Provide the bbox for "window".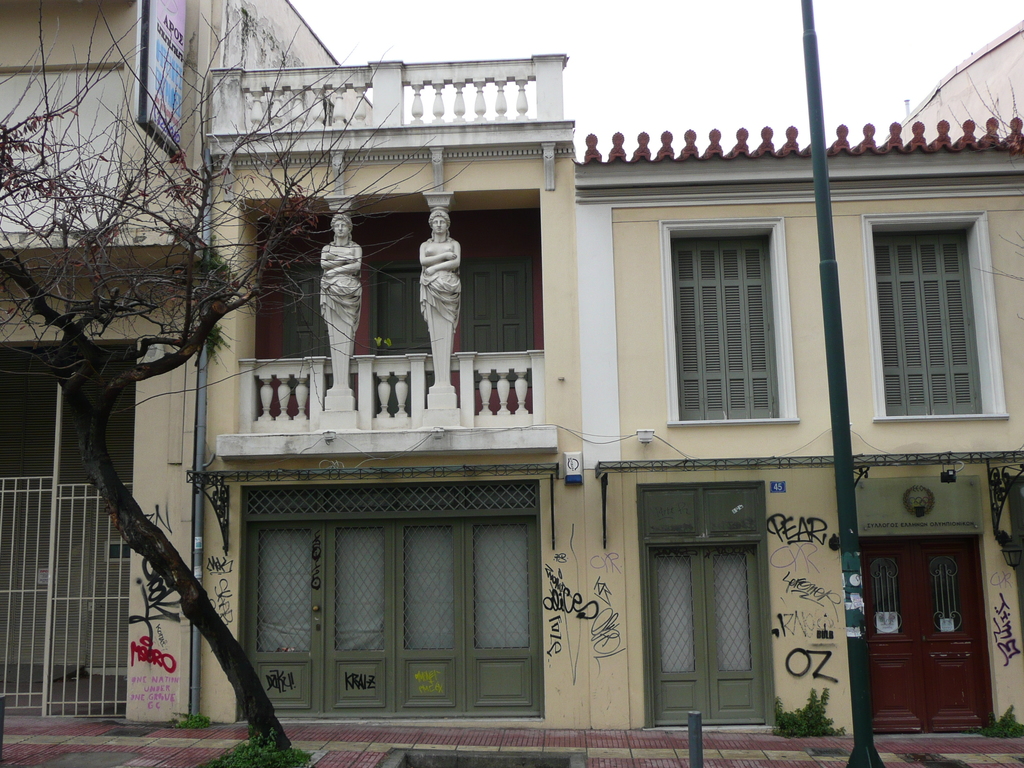
(241,485,540,726).
